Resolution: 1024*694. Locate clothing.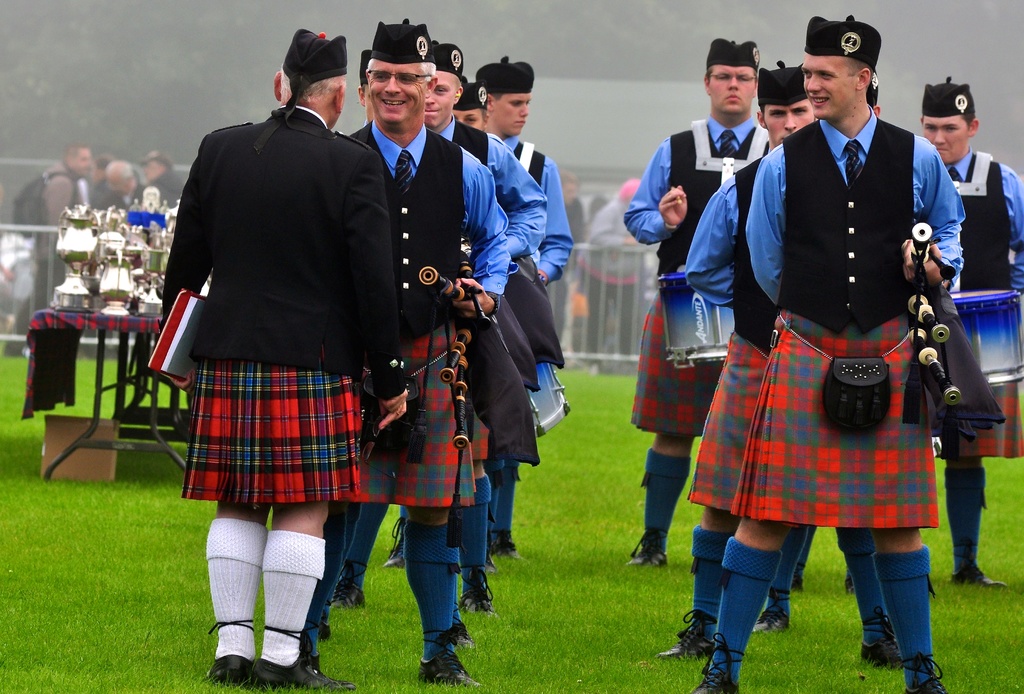
x1=709, y1=117, x2=963, y2=565.
